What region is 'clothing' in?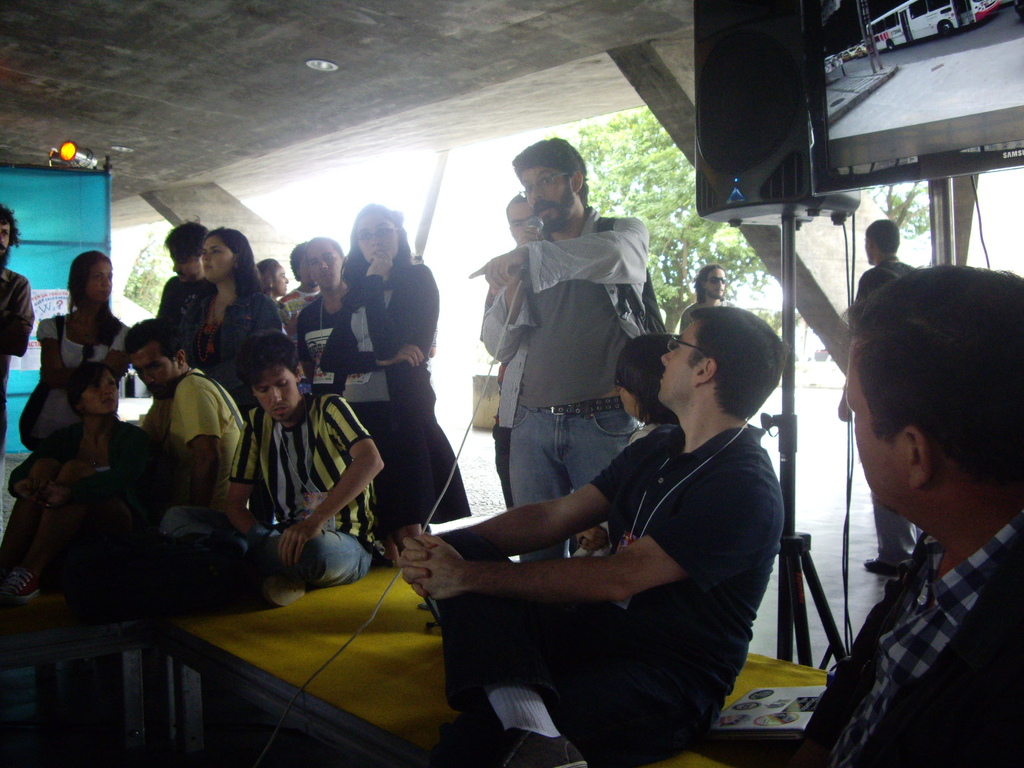
422:416:785:752.
